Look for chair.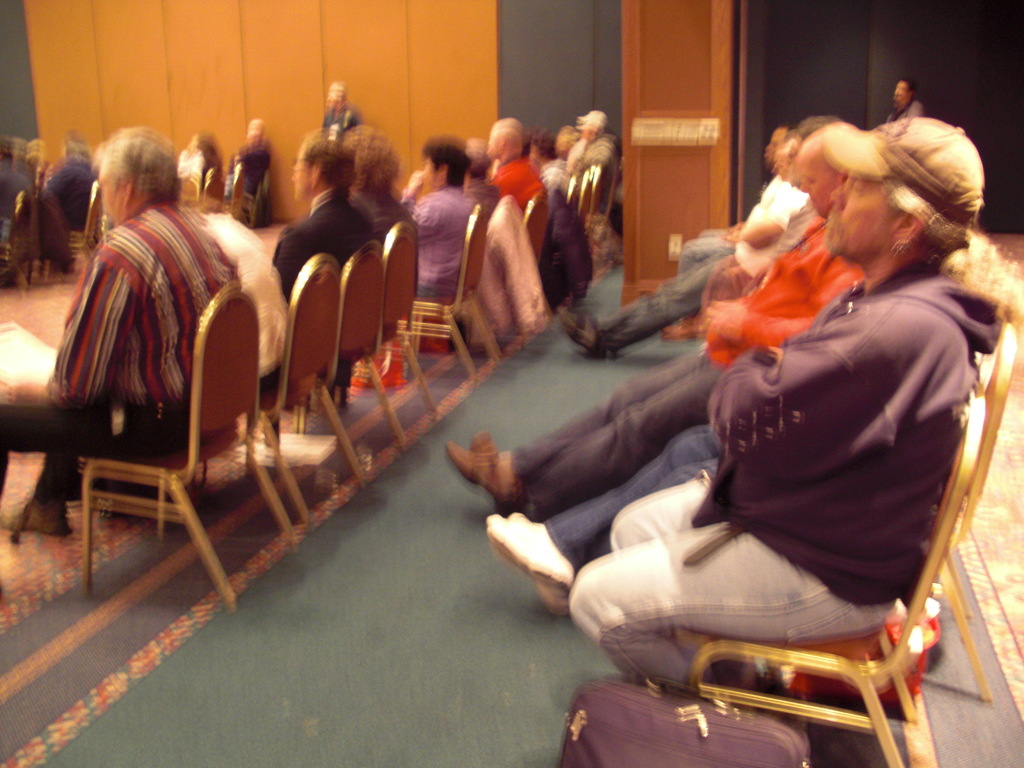
Found: {"x1": 922, "y1": 321, "x2": 1017, "y2": 705}.
